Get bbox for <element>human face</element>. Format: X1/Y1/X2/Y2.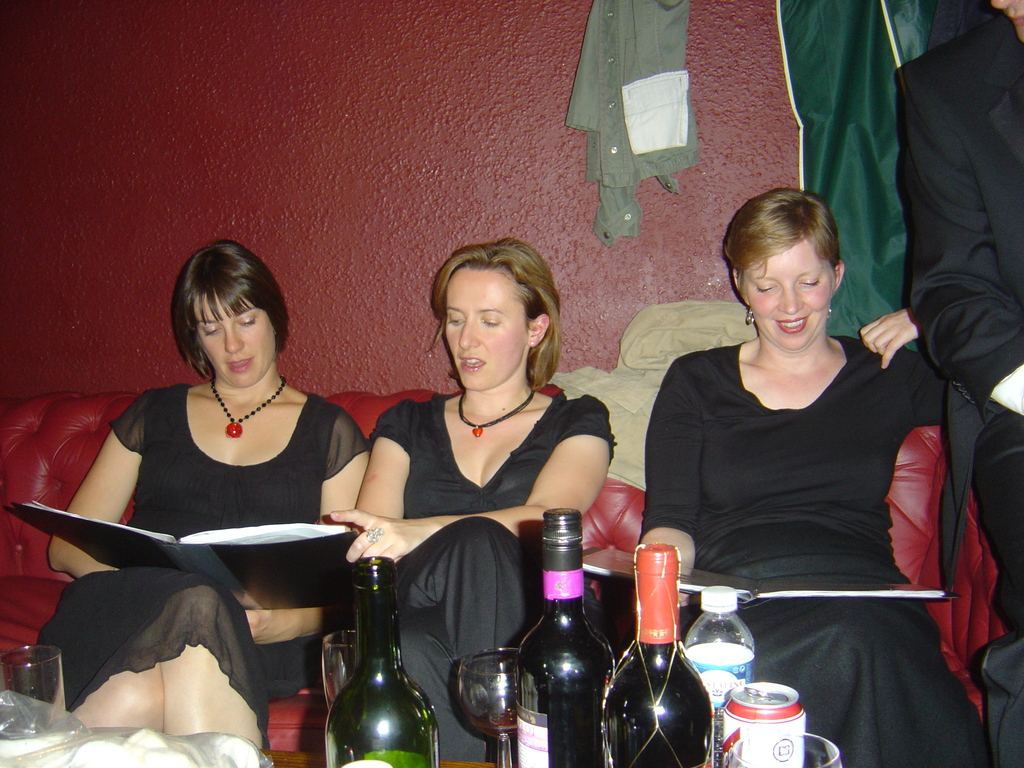
198/292/278/394.
